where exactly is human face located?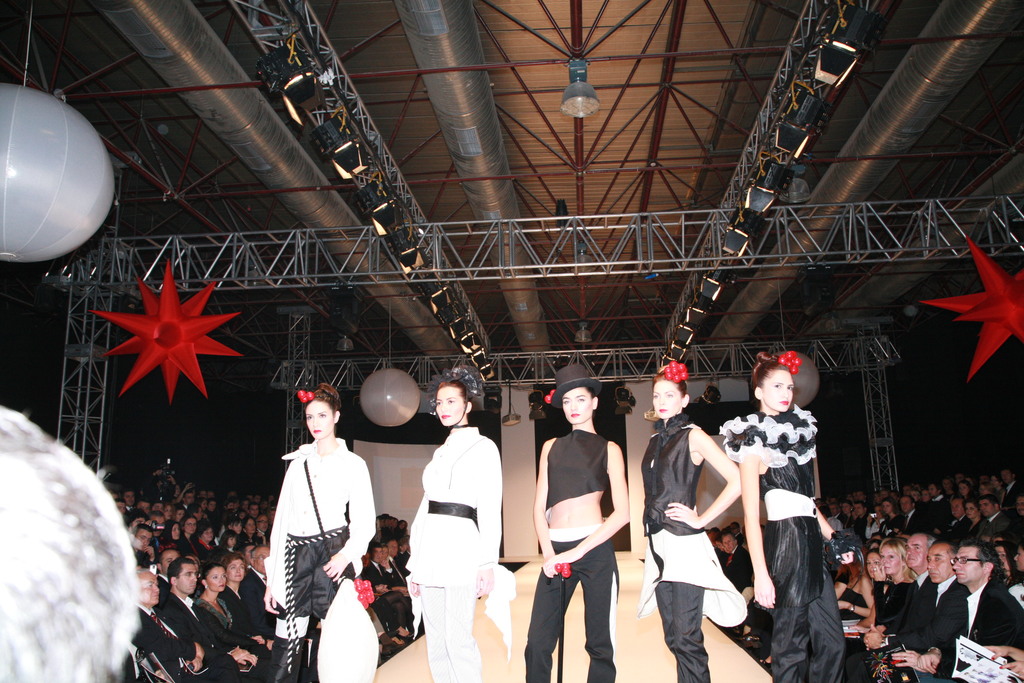
Its bounding box is bbox=[650, 382, 682, 417].
